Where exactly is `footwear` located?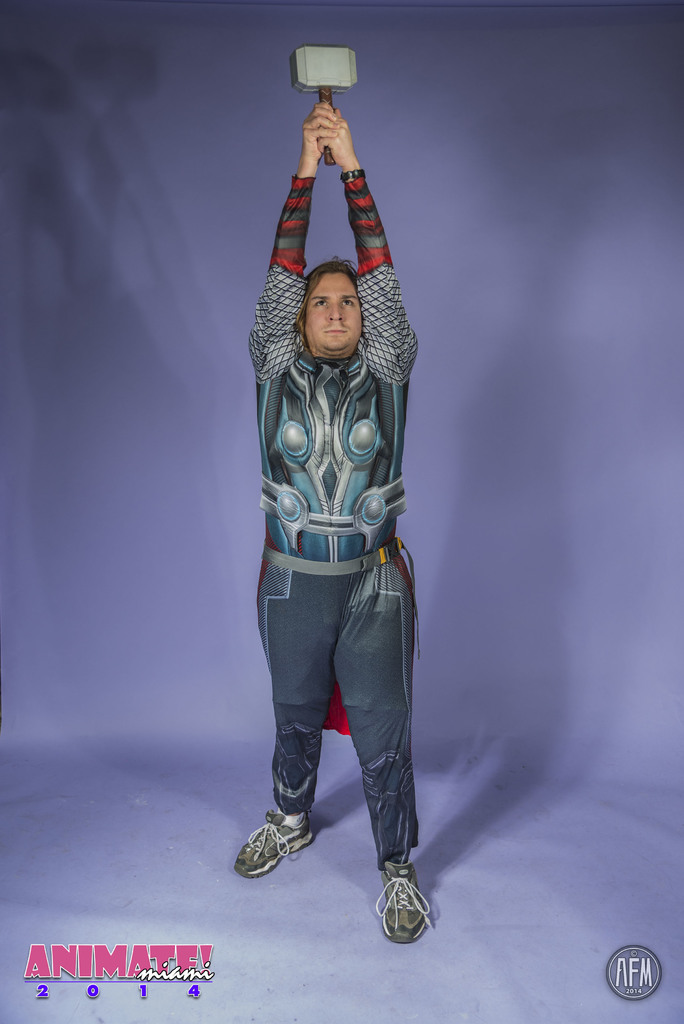
Its bounding box is bbox=(370, 861, 431, 943).
